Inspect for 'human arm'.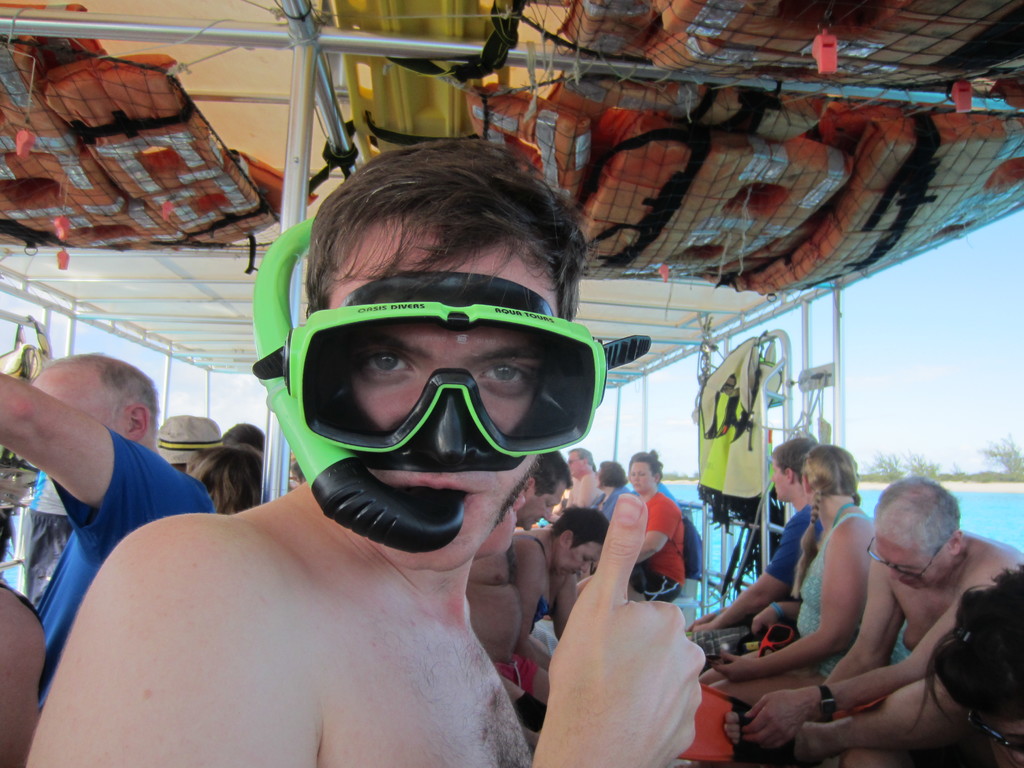
Inspection: l=513, t=538, r=550, b=673.
